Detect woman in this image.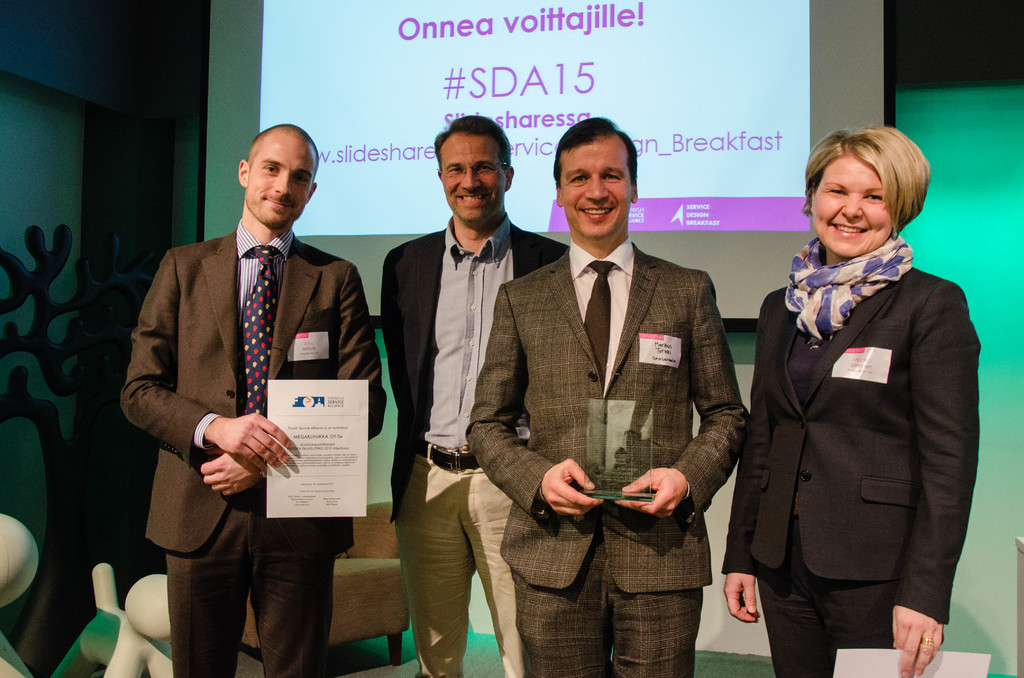
Detection: x1=730 y1=127 x2=958 y2=677.
